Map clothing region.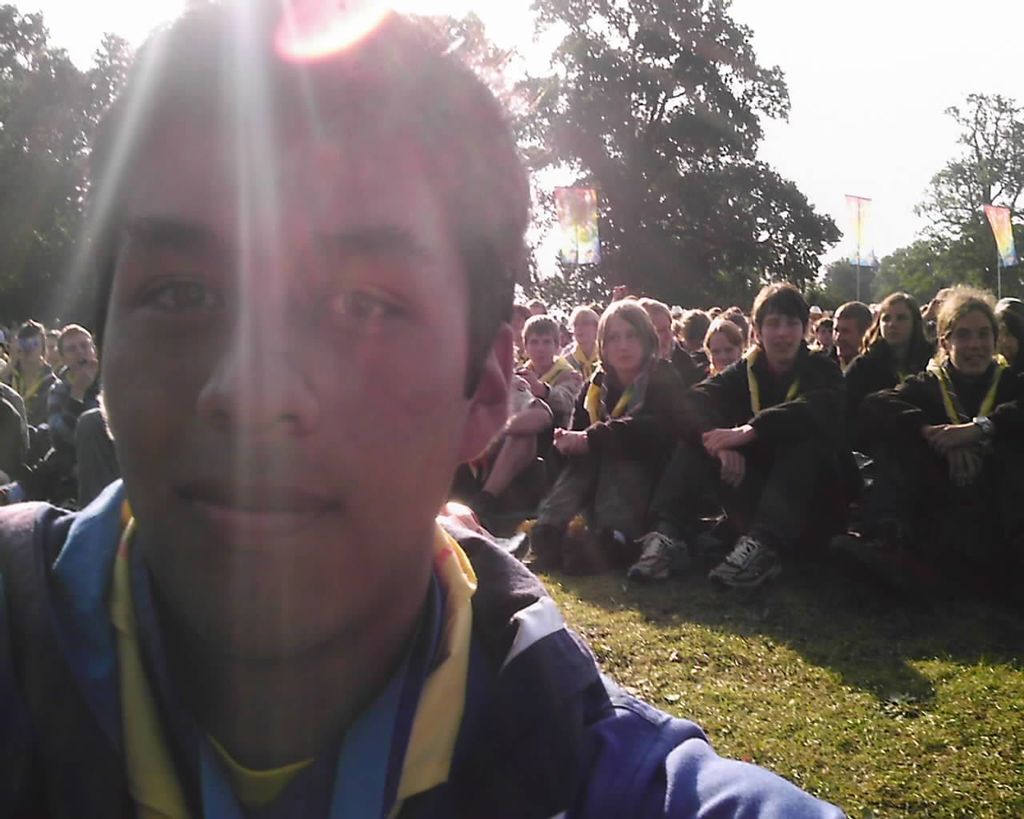
Mapped to {"x1": 570, "y1": 349, "x2": 599, "y2": 378}.
